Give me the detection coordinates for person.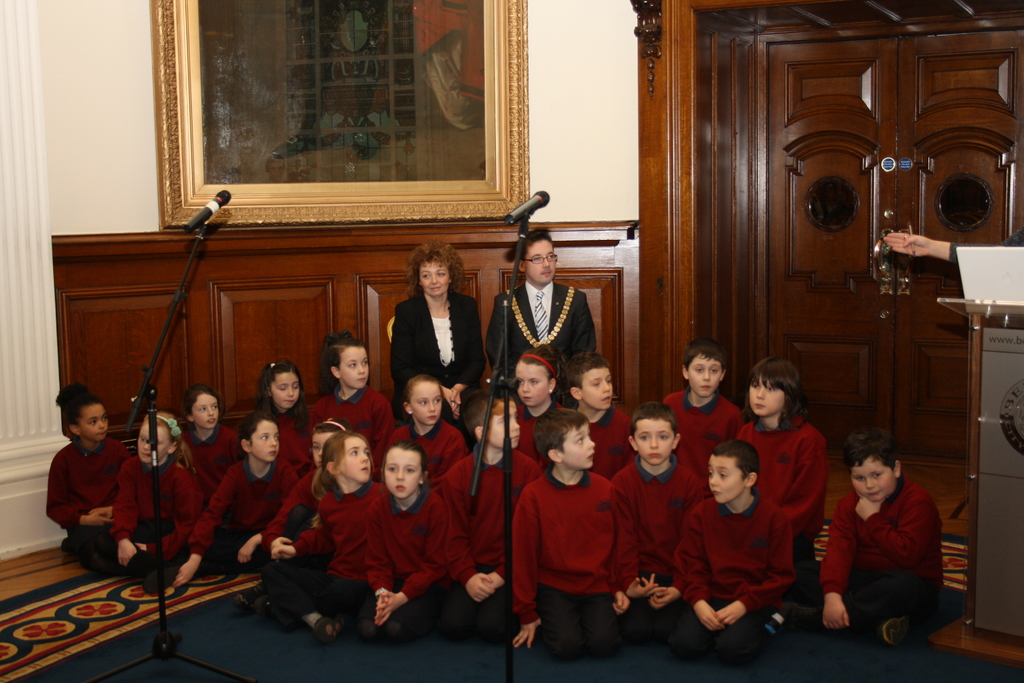
(477, 231, 596, 413).
